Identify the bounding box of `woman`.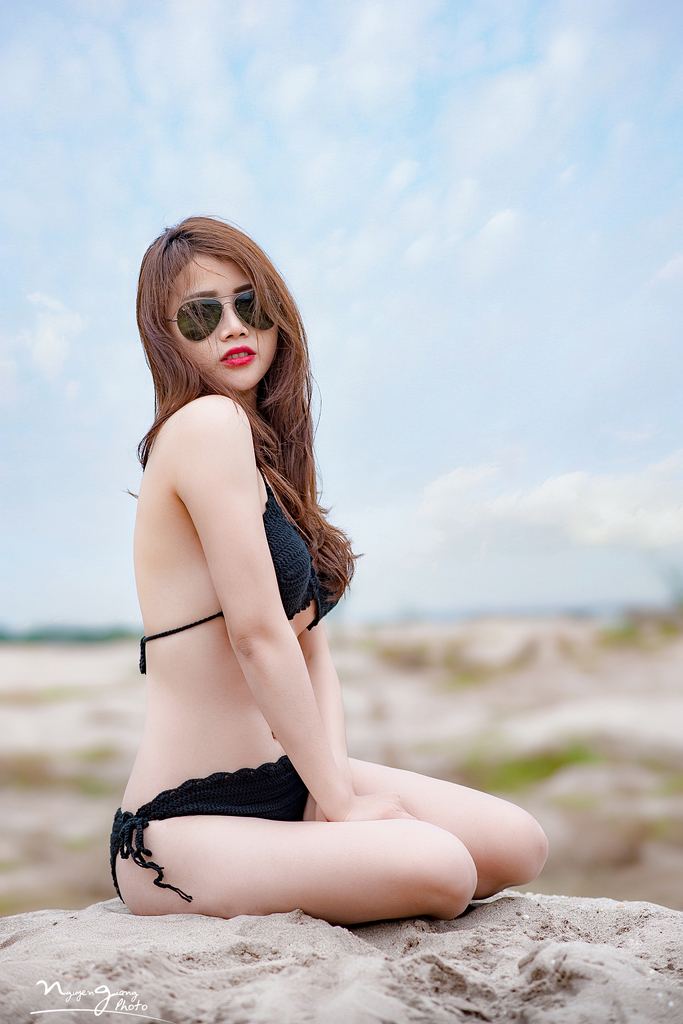
bbox=[104, 182, 504, 947].
